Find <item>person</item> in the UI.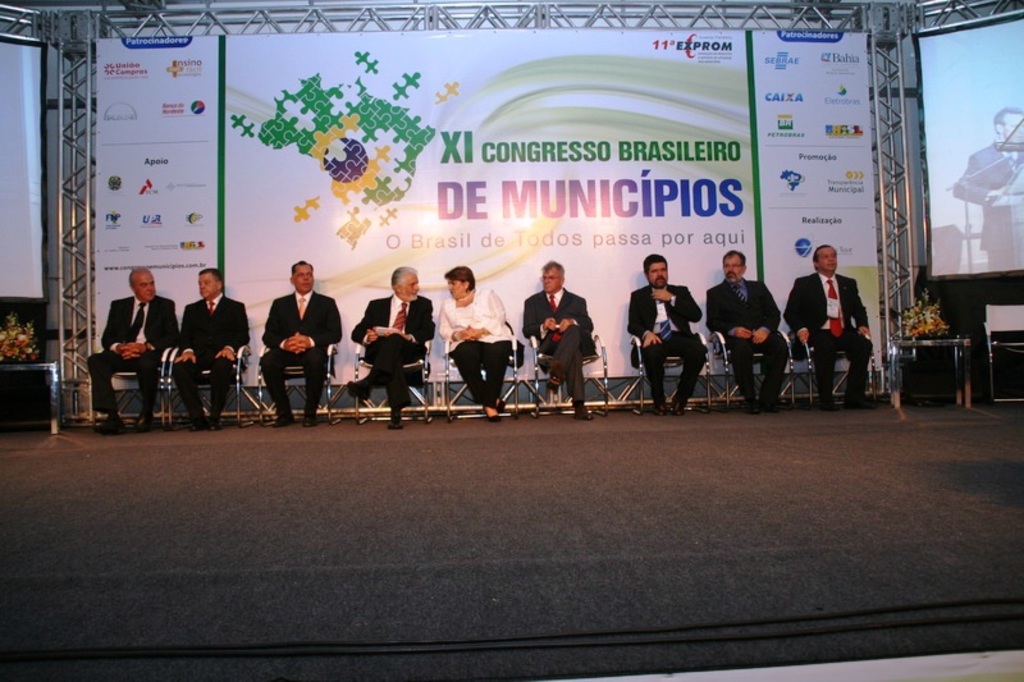
UI element at [left=707, top=252, right=786, bottom=416].
